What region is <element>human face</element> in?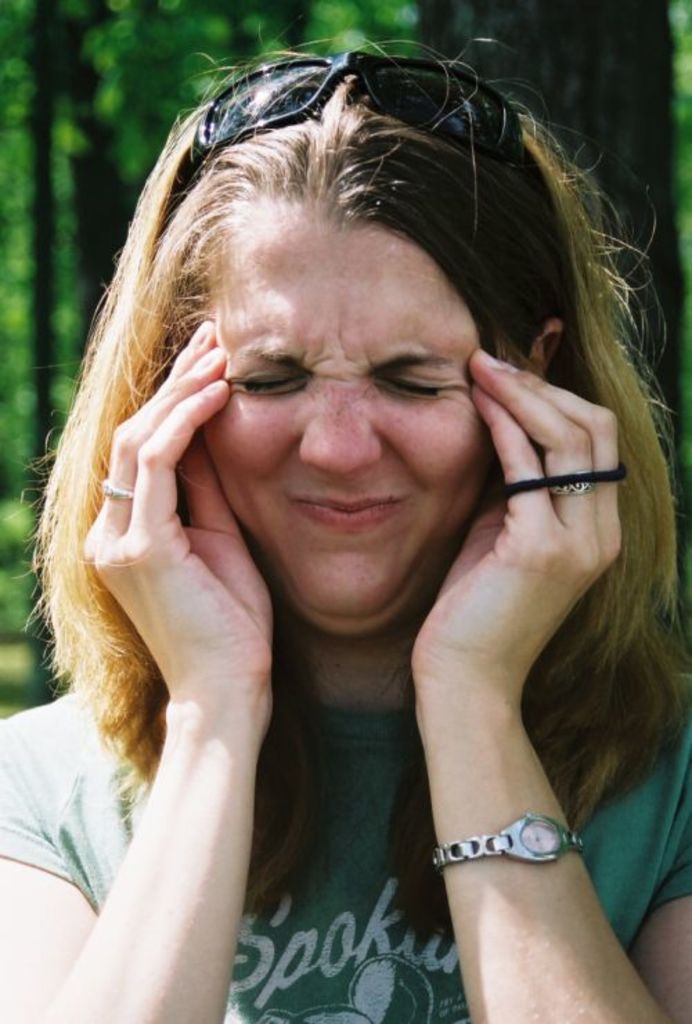
199/231/486/620.
